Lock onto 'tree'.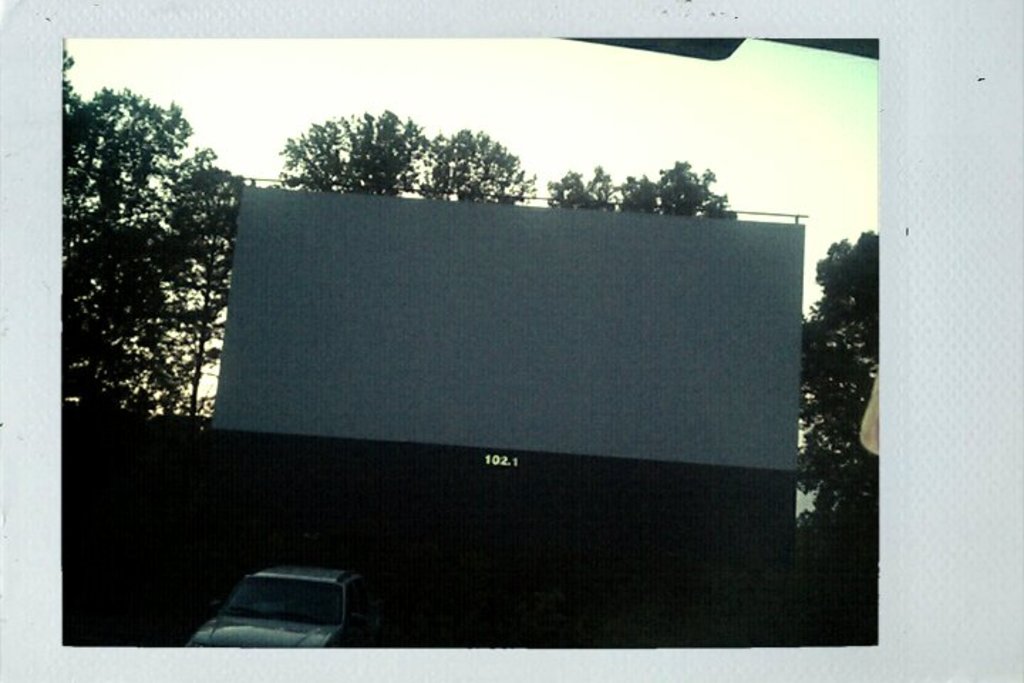
Locked: box=[424, 120, 522, 195].
